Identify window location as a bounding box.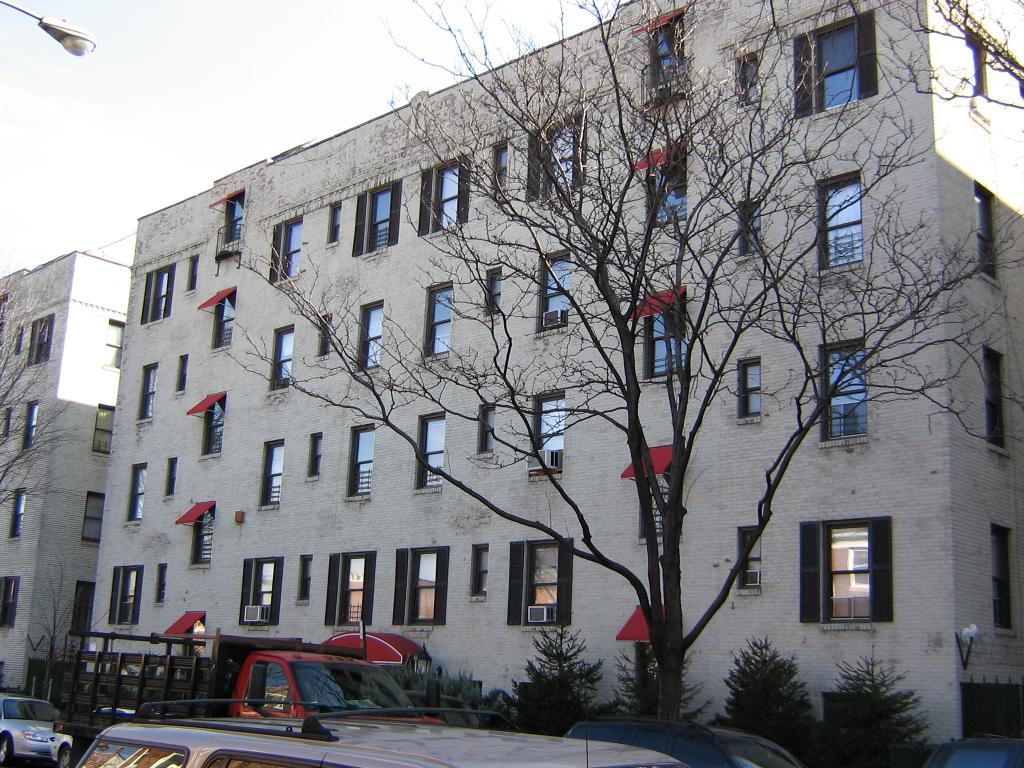
{"left": 245, "top": 557, "right": 285, "bottom": 628}.
